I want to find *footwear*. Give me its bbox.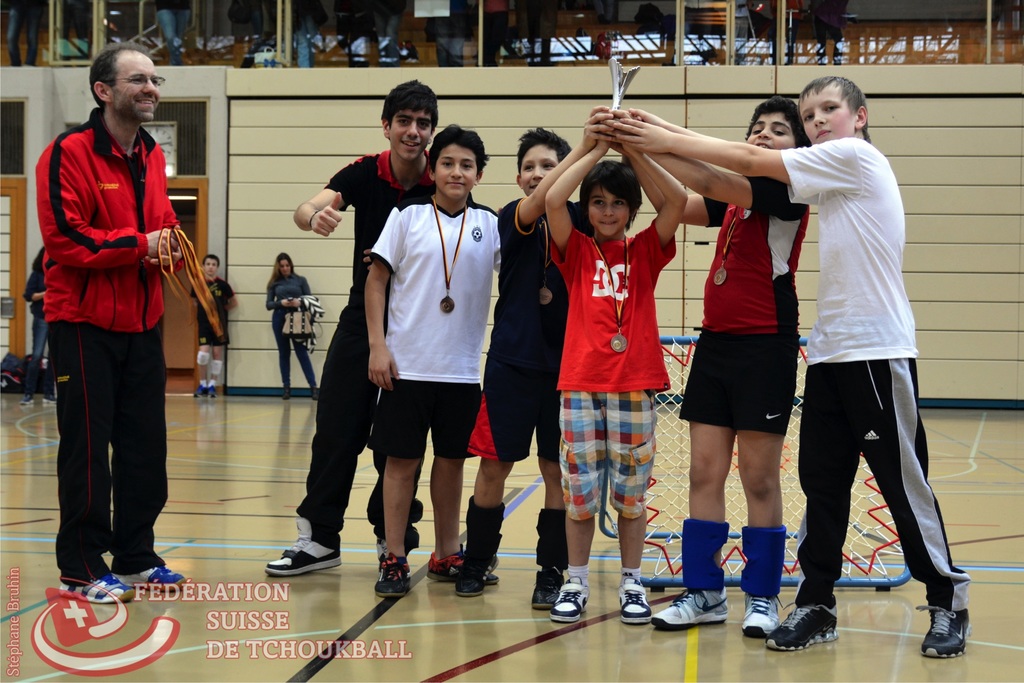
266 517 349 579.
